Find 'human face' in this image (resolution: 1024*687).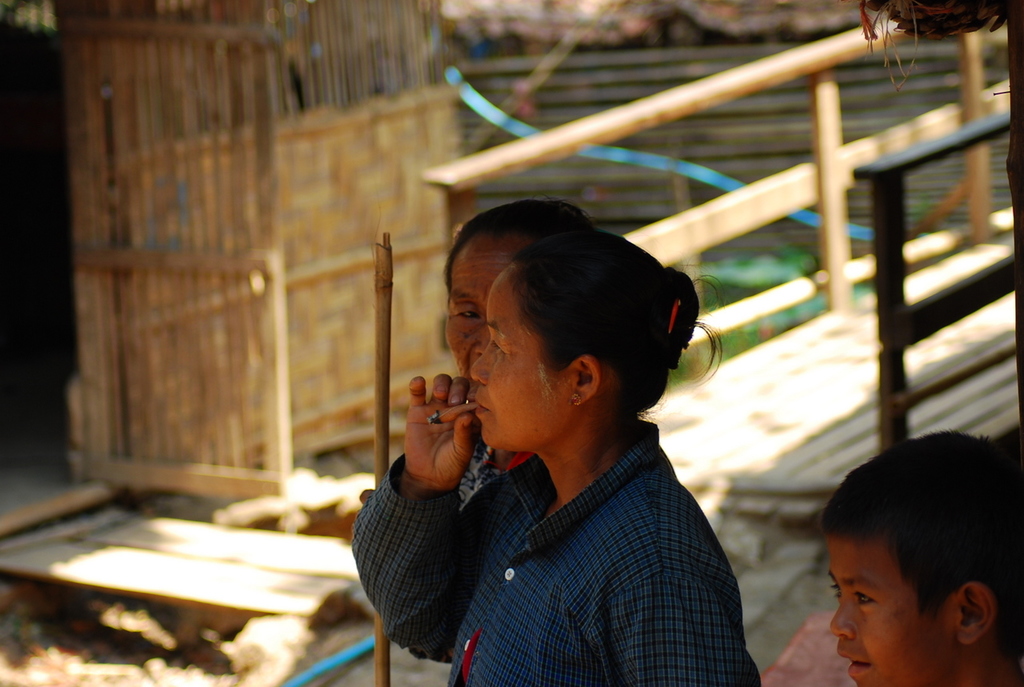
{"left": 470, "top": 269, "right": 573, "bottom": 465}.
